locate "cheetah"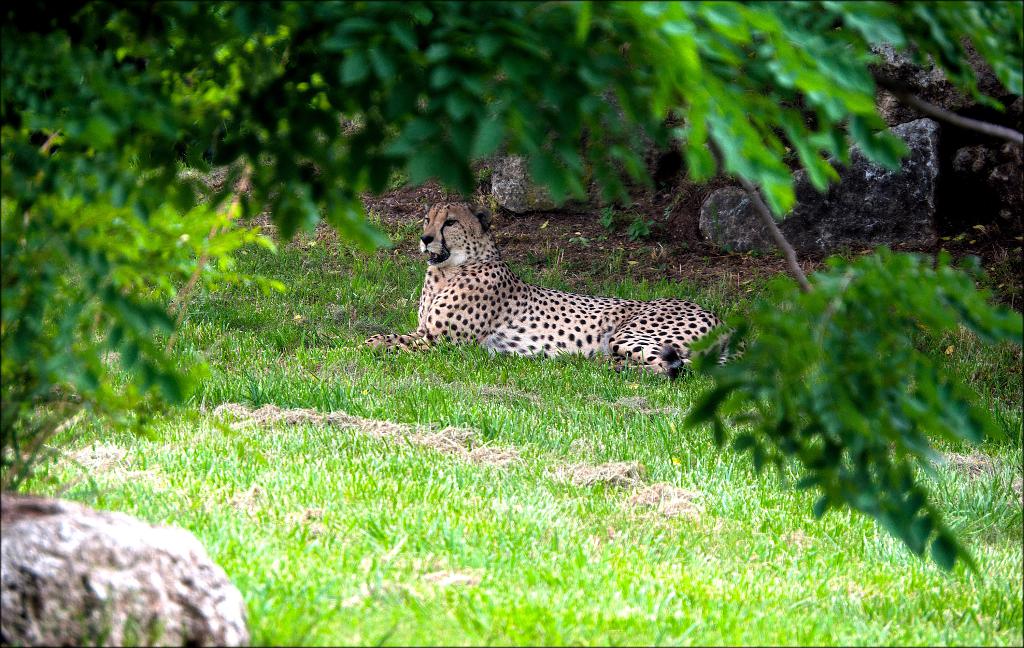
rect(355, 203, 741, 378)
